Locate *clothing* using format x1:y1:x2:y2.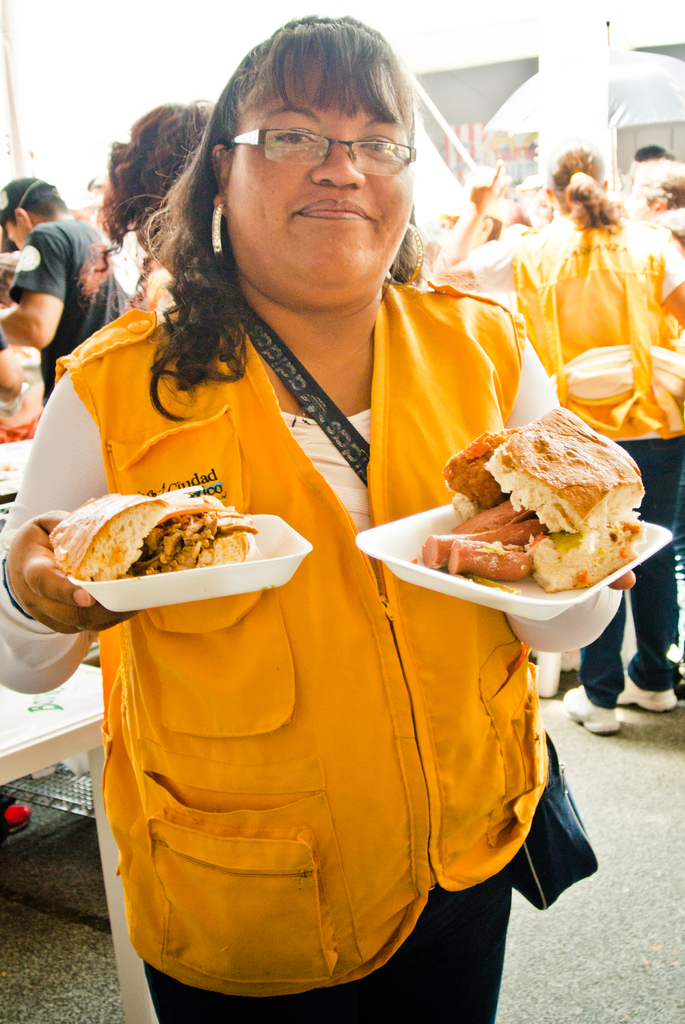
467:211:684:444.
